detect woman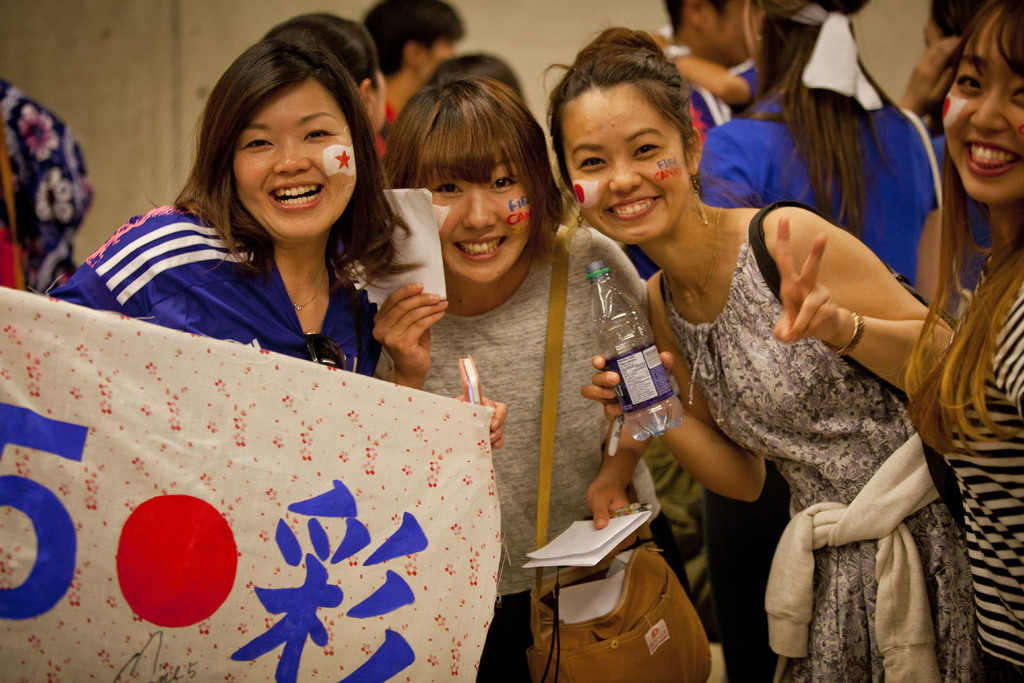
box=[79, 50, 449, 378]
